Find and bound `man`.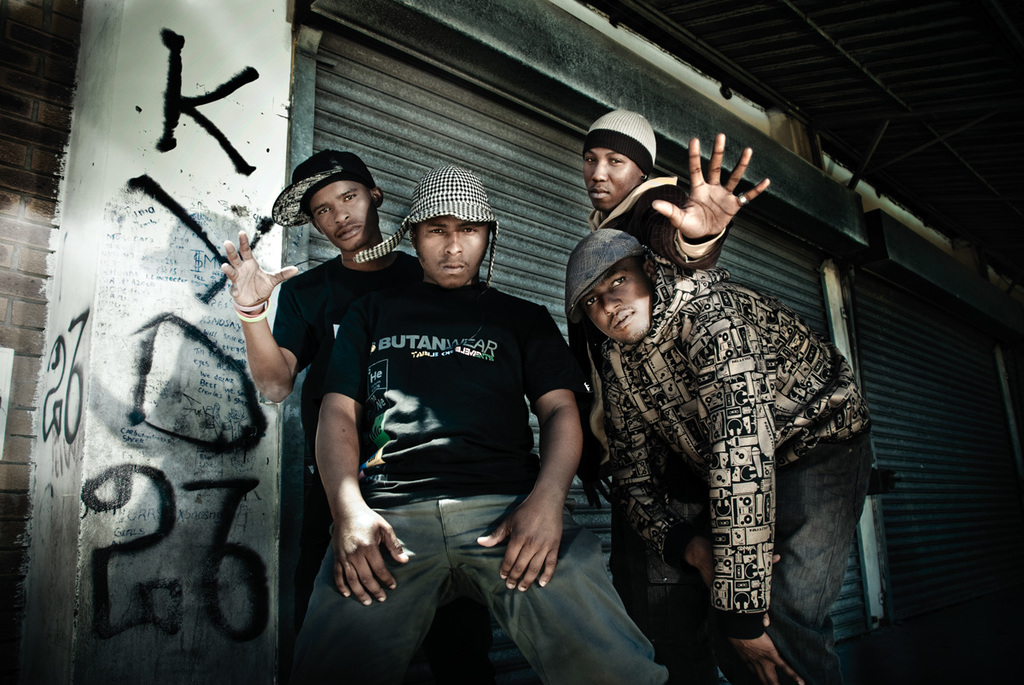
Bound: bbox(217, 148, 423, 588).
